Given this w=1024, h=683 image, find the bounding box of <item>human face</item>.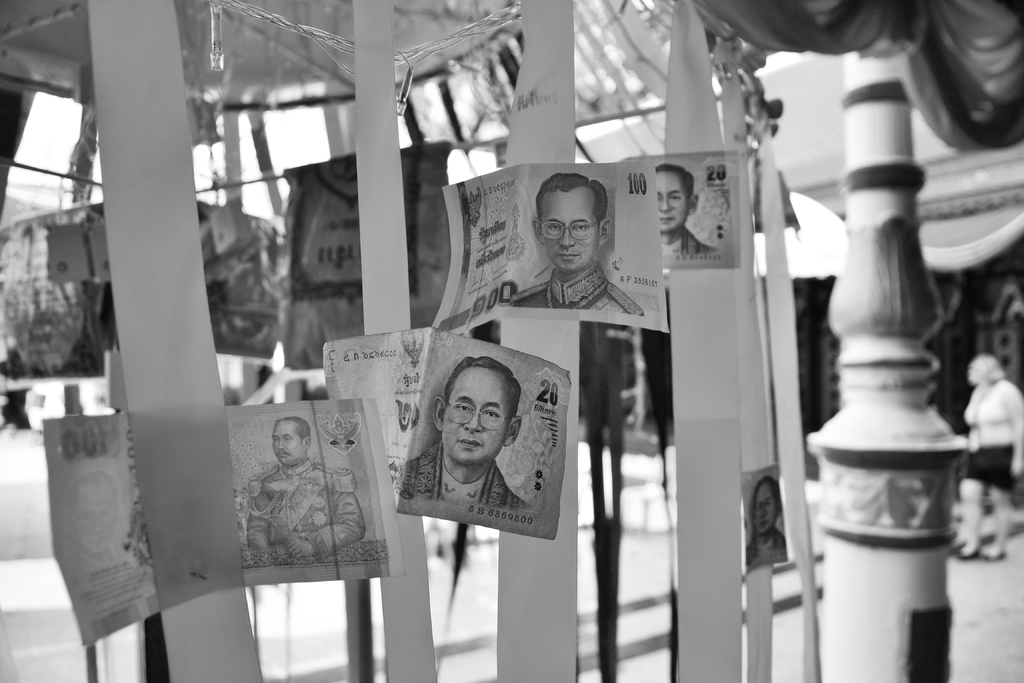
locate(271, 419, 309, 465).
